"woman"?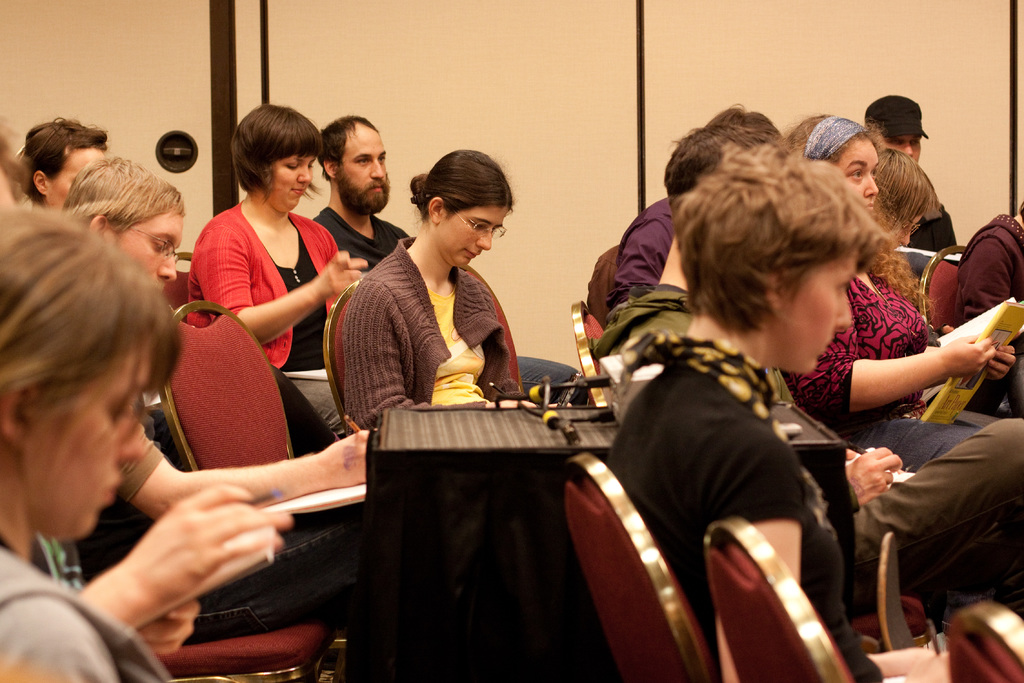
BBox(184, 104, 367, 445)
